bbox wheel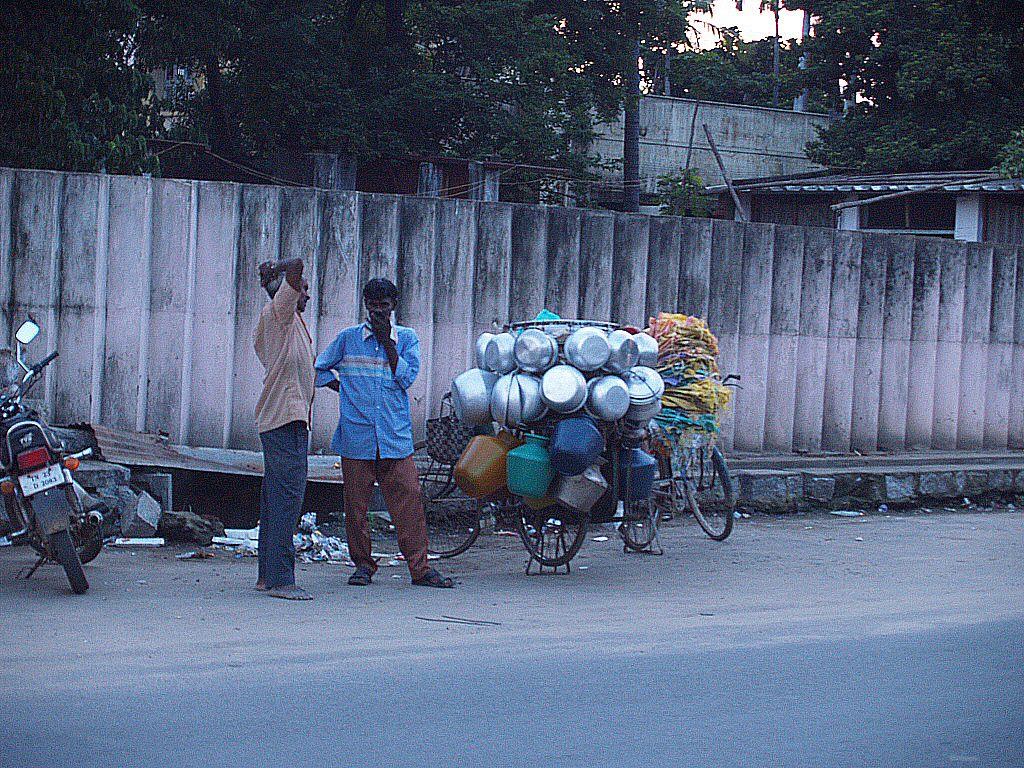
locate(618, 455, 662, 546)
